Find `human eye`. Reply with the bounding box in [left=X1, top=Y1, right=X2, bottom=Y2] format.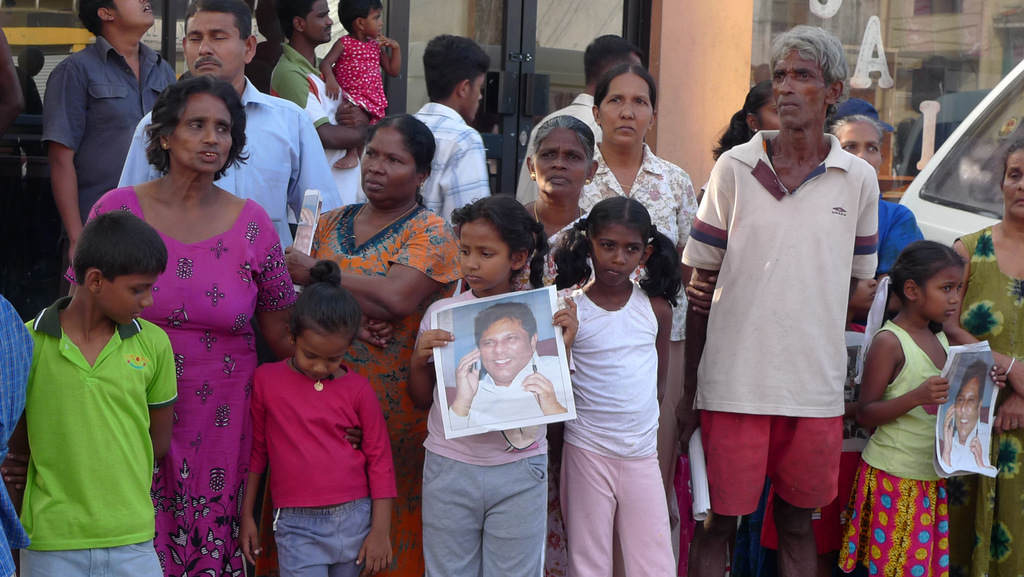
[left=566, top=151, right=588, bottom=163].
